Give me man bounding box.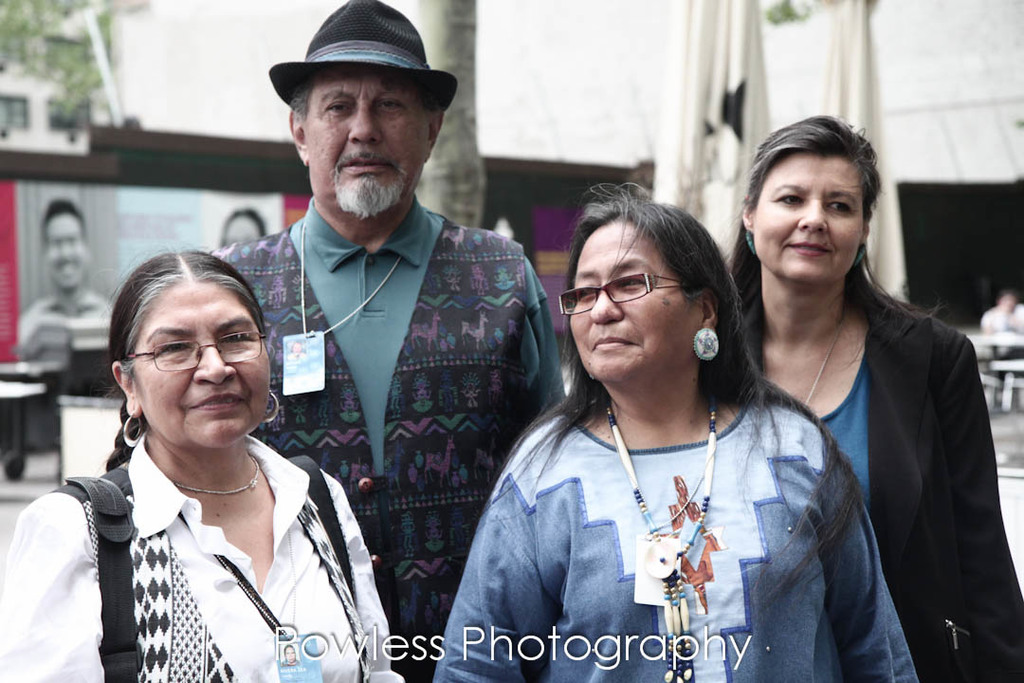
<bbox>206, 1, 570, 682</bbox>.
